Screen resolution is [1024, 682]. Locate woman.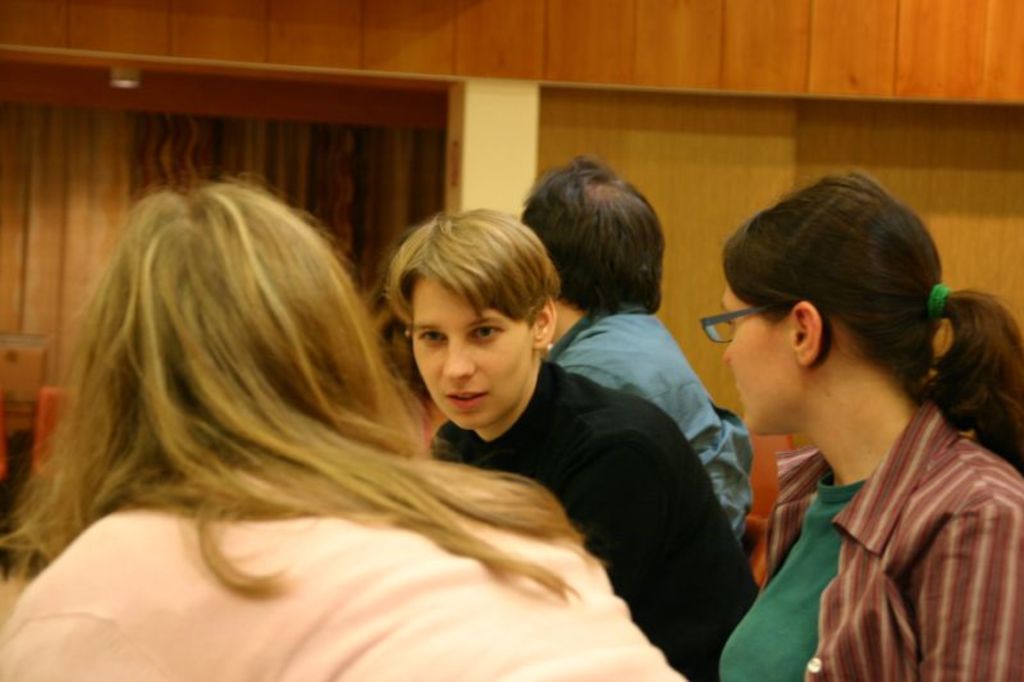
bbox=[713, 170, 1023, 670].
